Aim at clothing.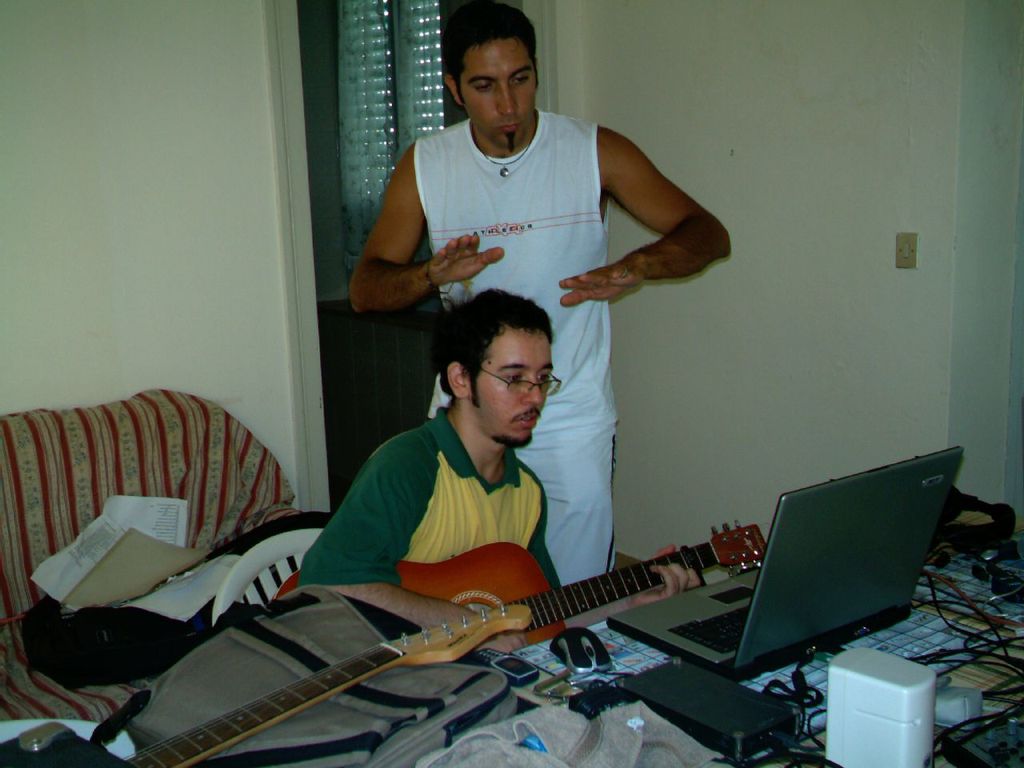
Aimed at {"x1": 267, "y1": 399, "x2": 563, "y2": 596}.
